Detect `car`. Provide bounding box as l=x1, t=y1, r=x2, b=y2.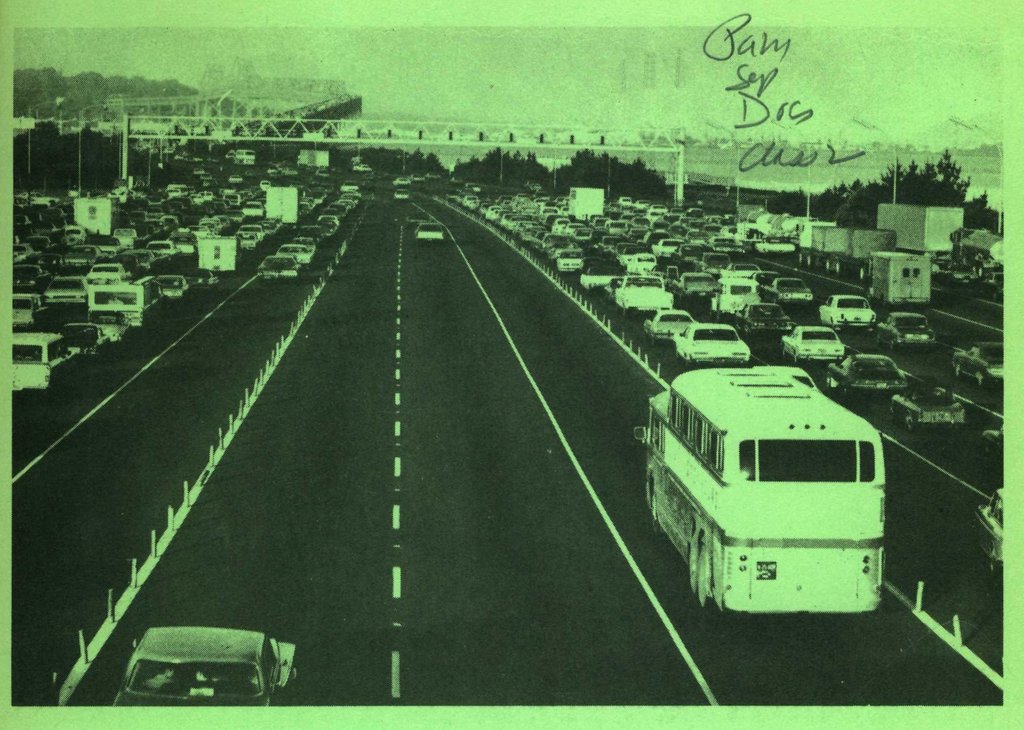
l=821, t=297, r=880, b=336.
